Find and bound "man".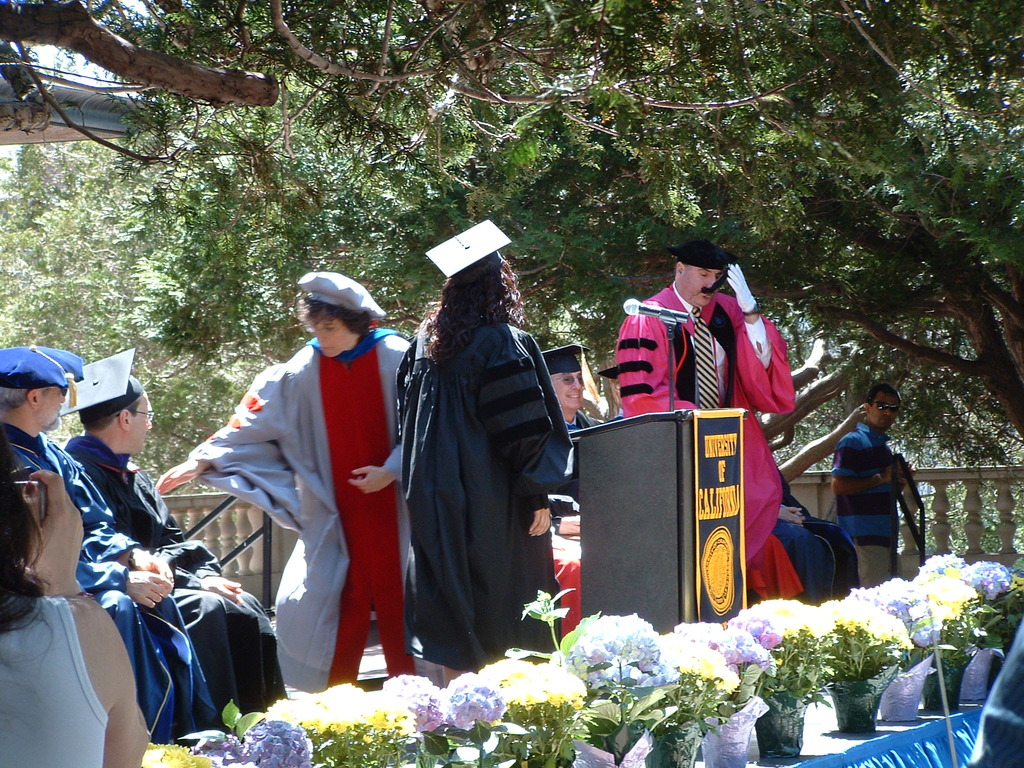
Bound: bbox=[542, 341, 605, 426].
